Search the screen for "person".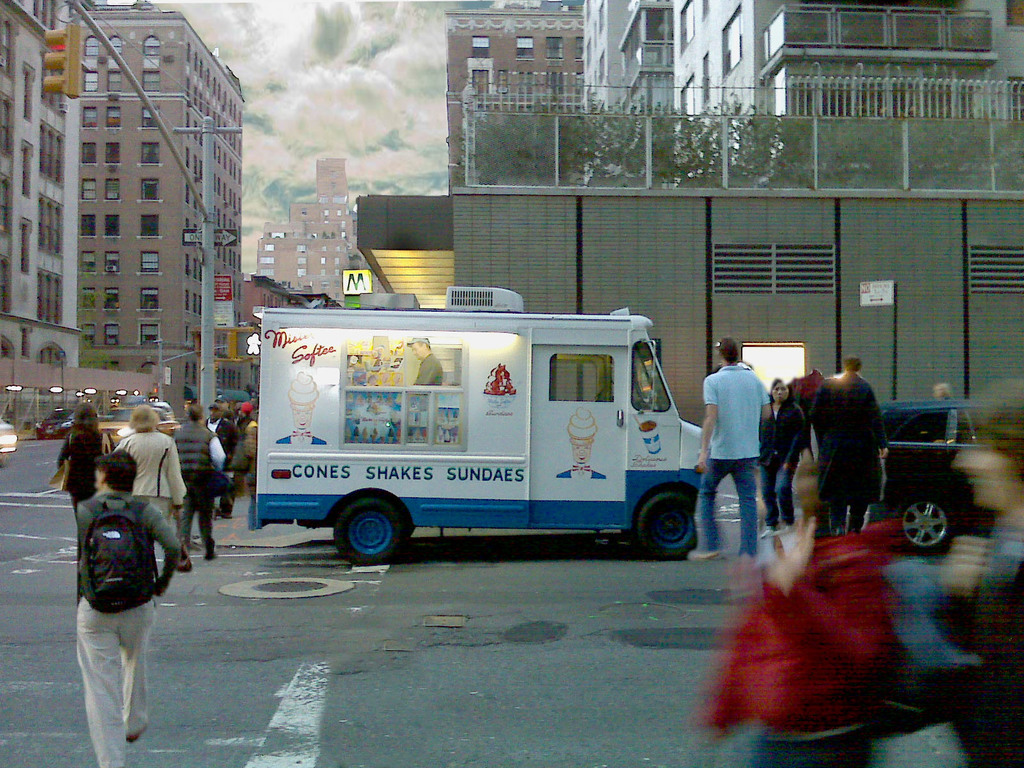
Found at {"left": 184, "top": 405, "right": 216, "bottom": 566}.
